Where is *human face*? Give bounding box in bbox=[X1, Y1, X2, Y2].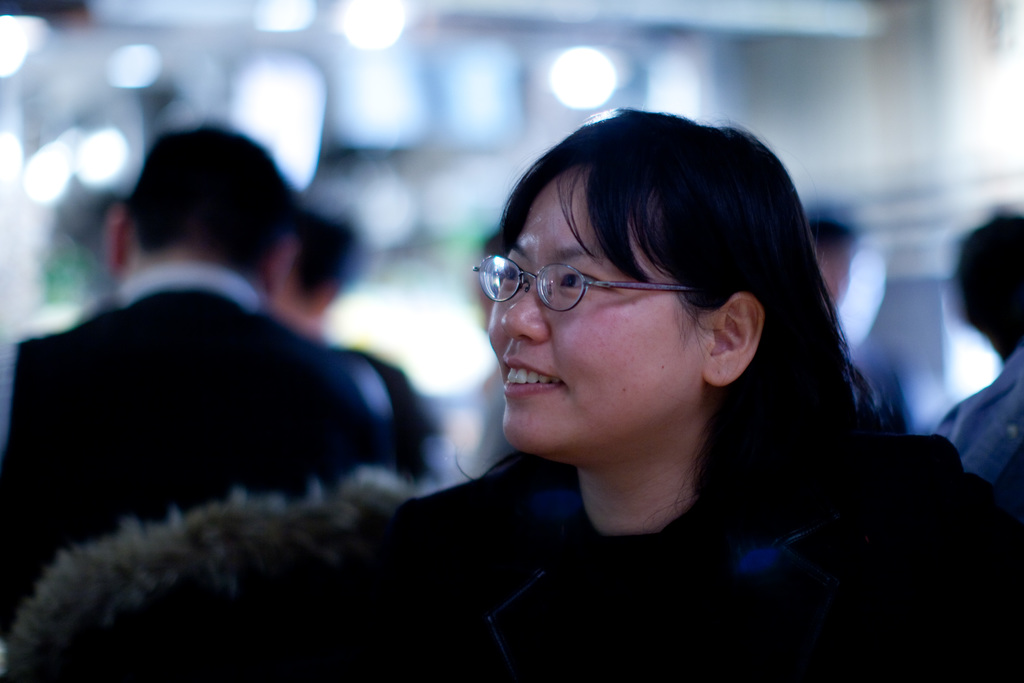
bbox=[486, 165, 703, 468].
